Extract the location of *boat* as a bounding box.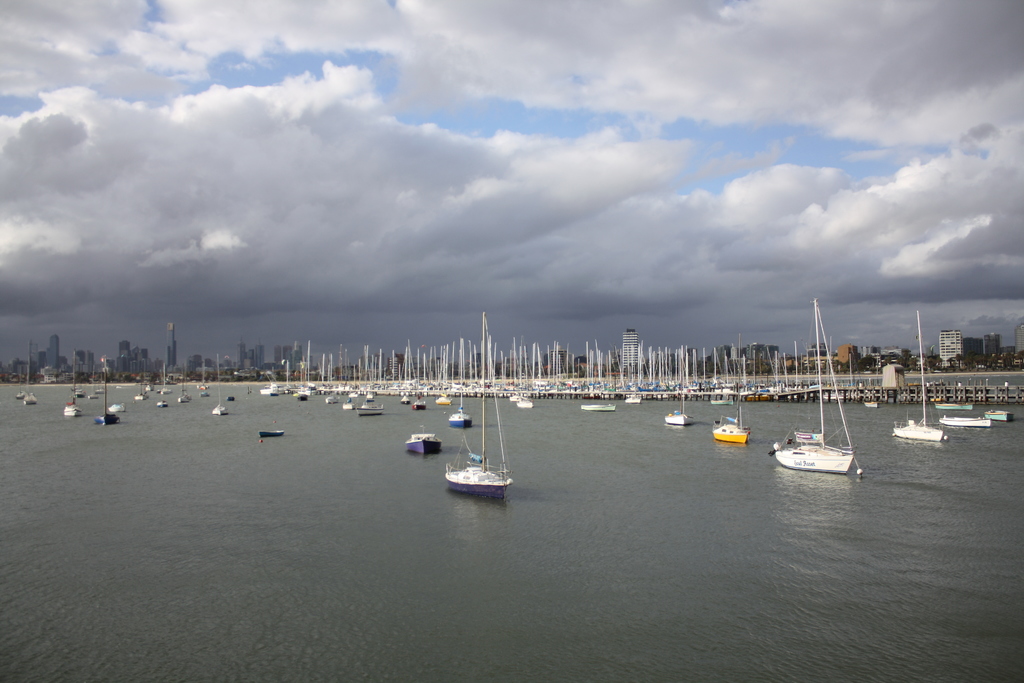
region(72, 387, 86, 400).
